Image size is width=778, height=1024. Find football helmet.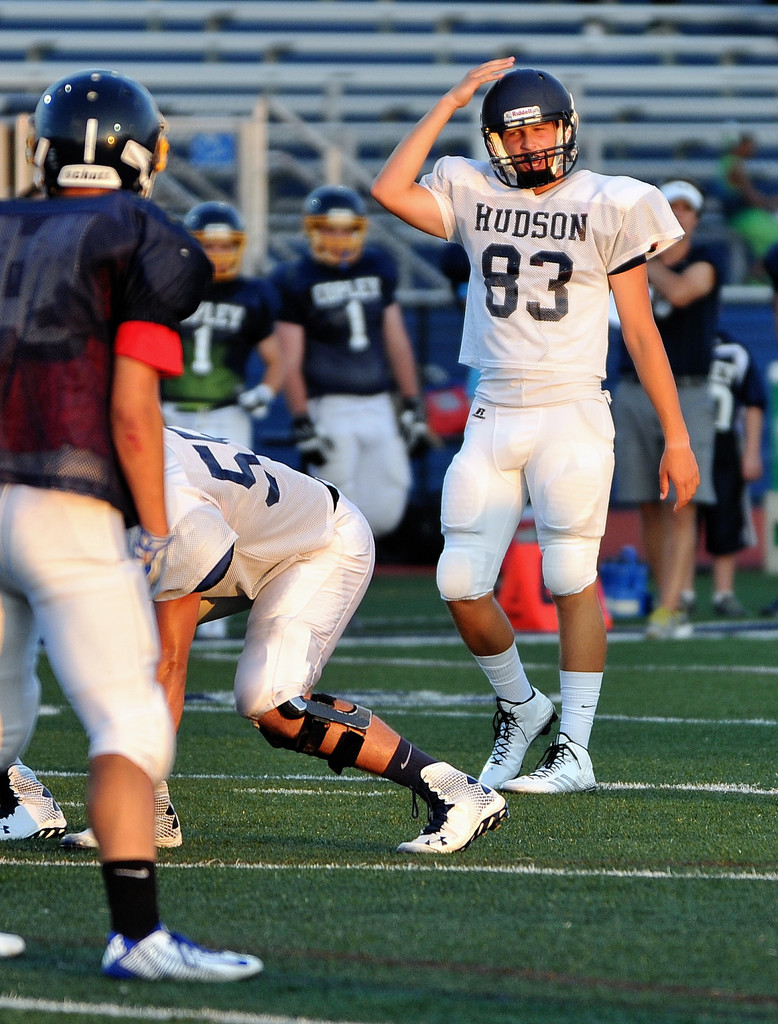
187 198 250 280.
